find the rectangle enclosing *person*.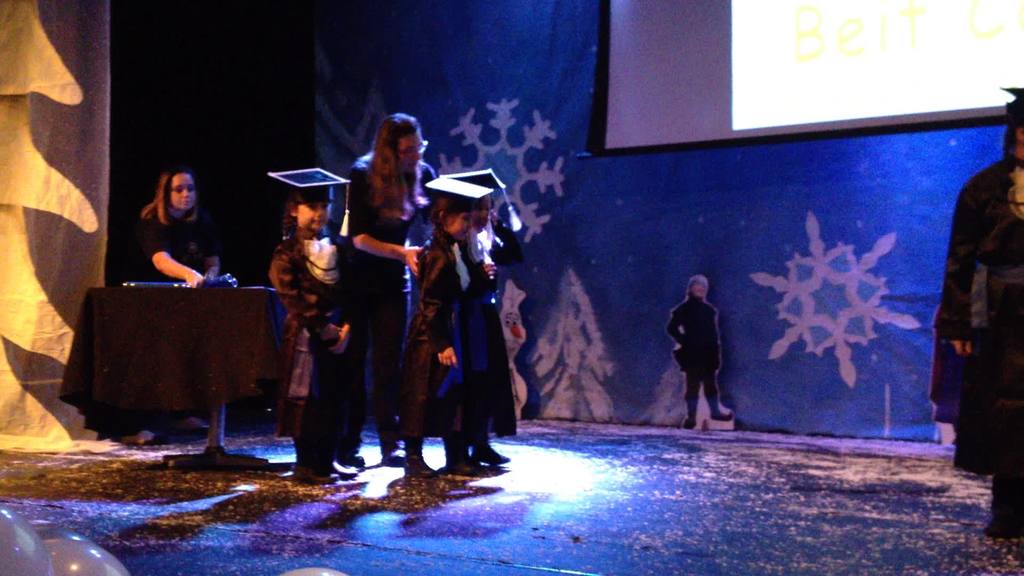
box(455, 161, 515, 468).
